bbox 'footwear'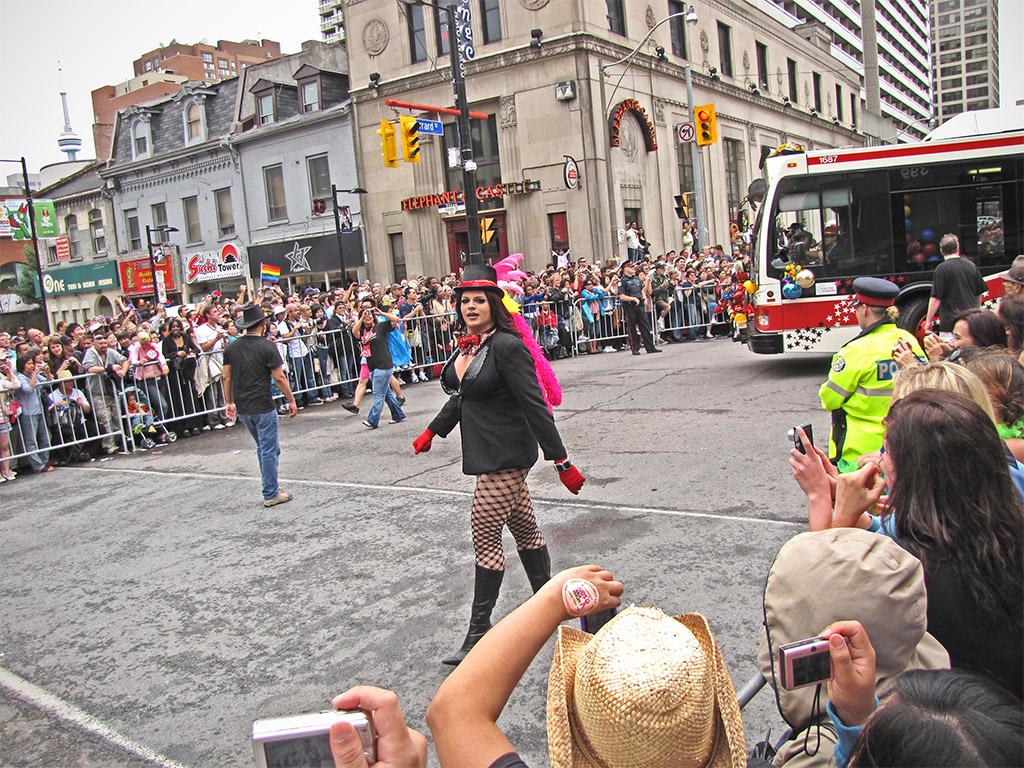
(411, 372, 423, 384)
